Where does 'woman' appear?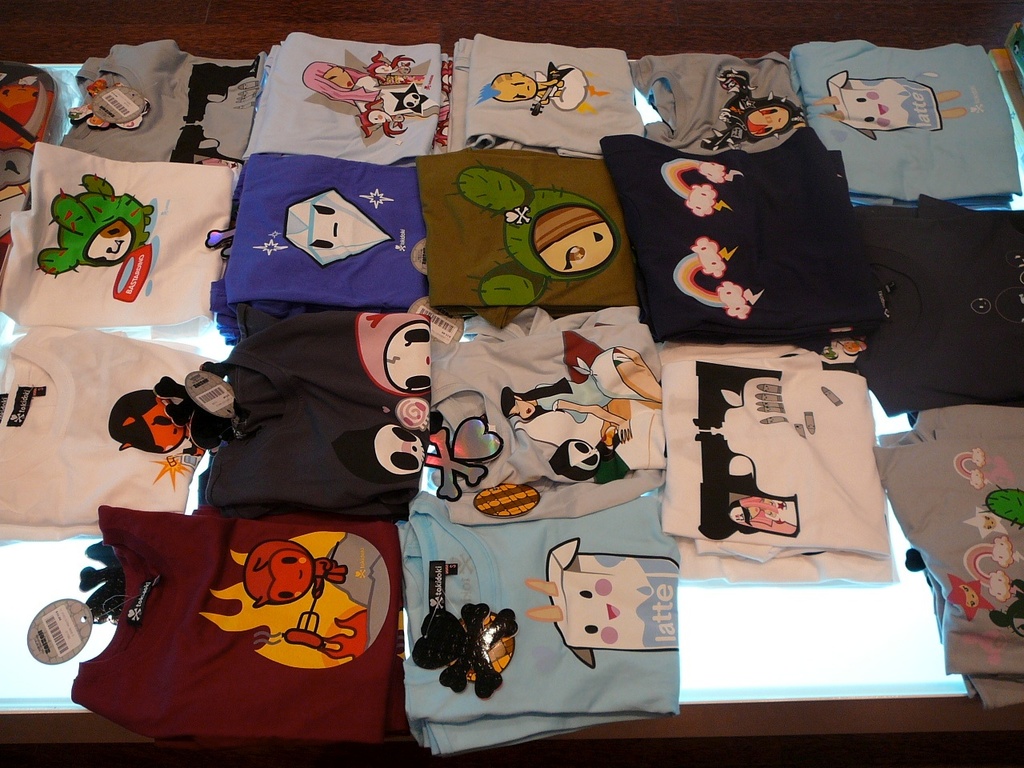
Appears at {"x1": 503, "y1": 345, "x2": 663, "y2": 442}.
